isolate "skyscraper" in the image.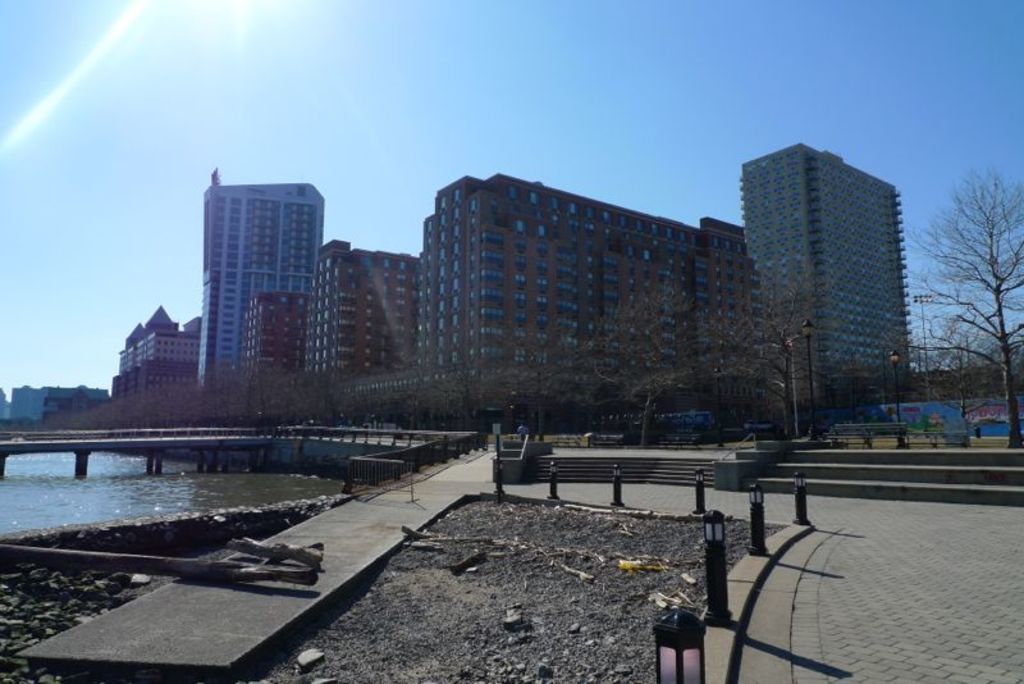
Isolated region: (202,174,326,384).
